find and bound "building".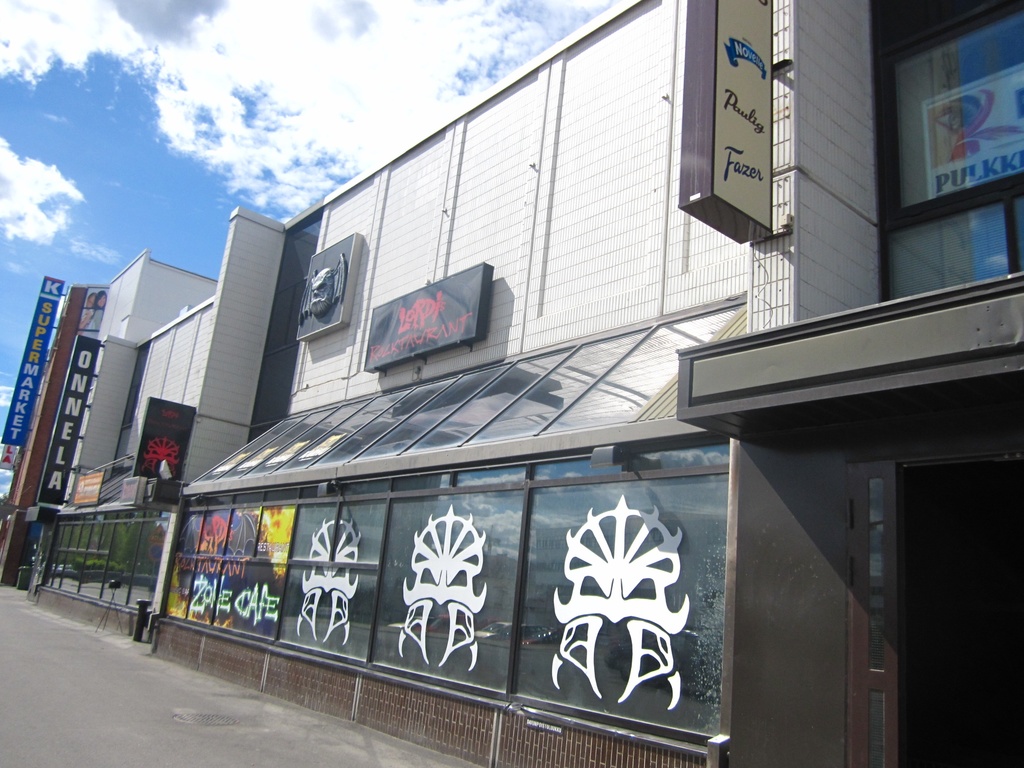
Bound: l=0, t=0, r=1023, b=767.
